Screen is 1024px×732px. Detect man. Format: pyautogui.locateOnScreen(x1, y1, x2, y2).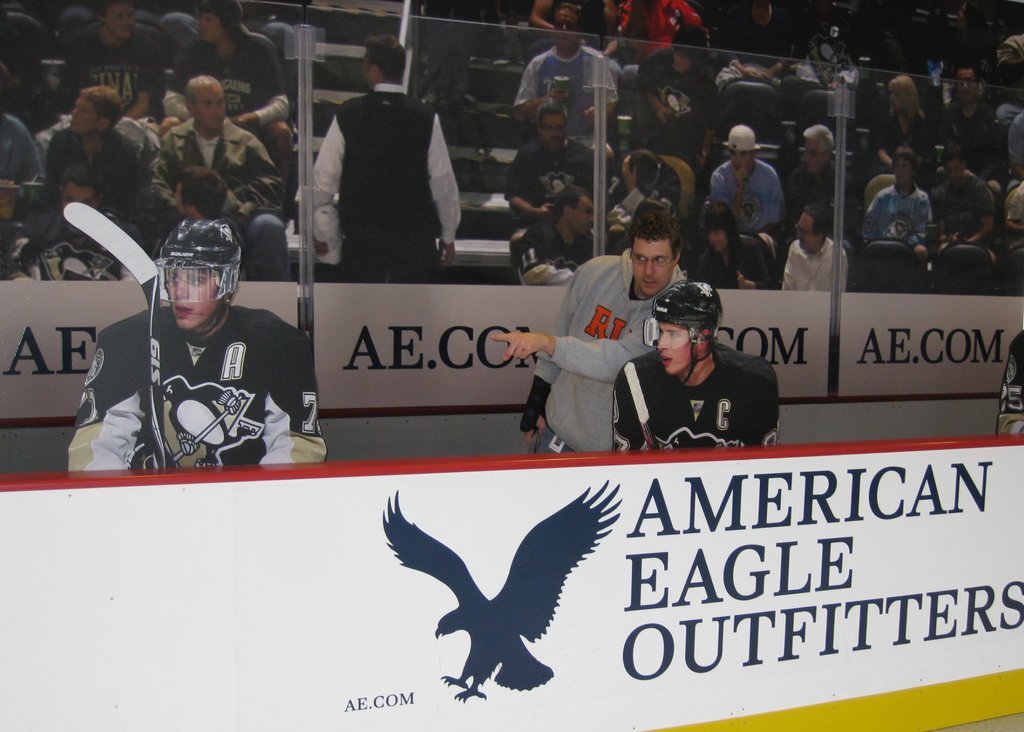
pyautogui.locateOnScreen(10, 164, 141, 286).
